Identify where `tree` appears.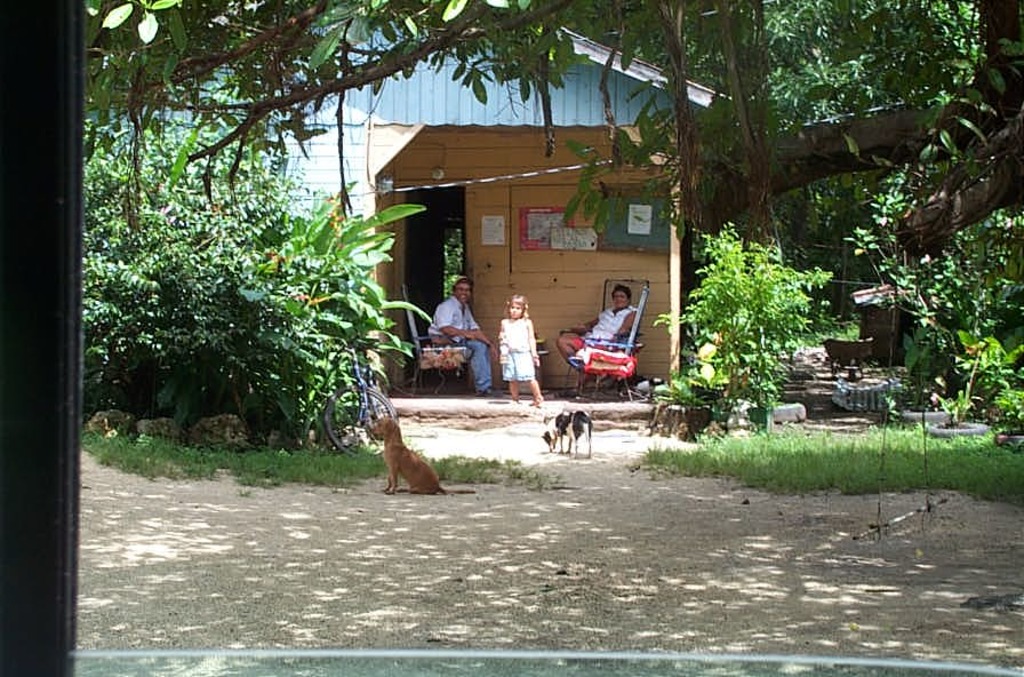
Appears at region(670, 238, 830, 401).
